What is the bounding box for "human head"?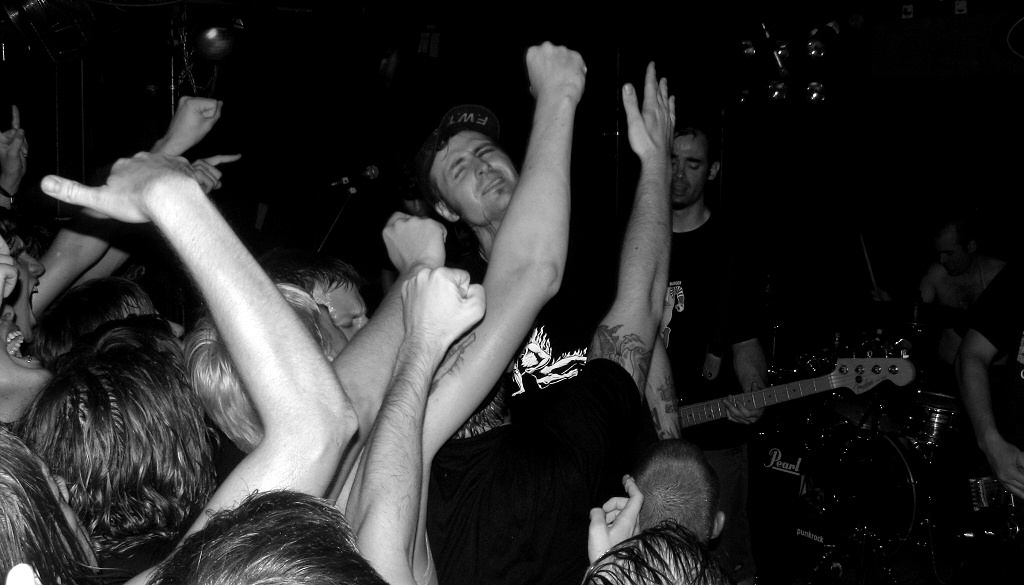
<region>187, 277, 348, 453</region>.
